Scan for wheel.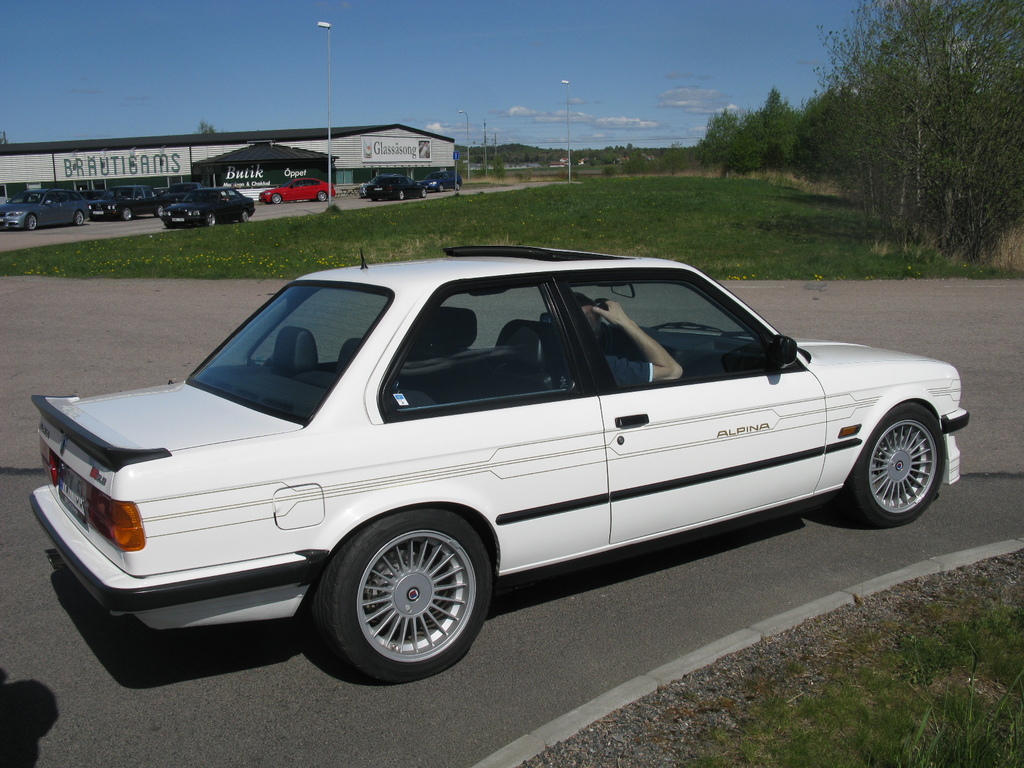
Scan result: <box>397,188,406,203</box>.
